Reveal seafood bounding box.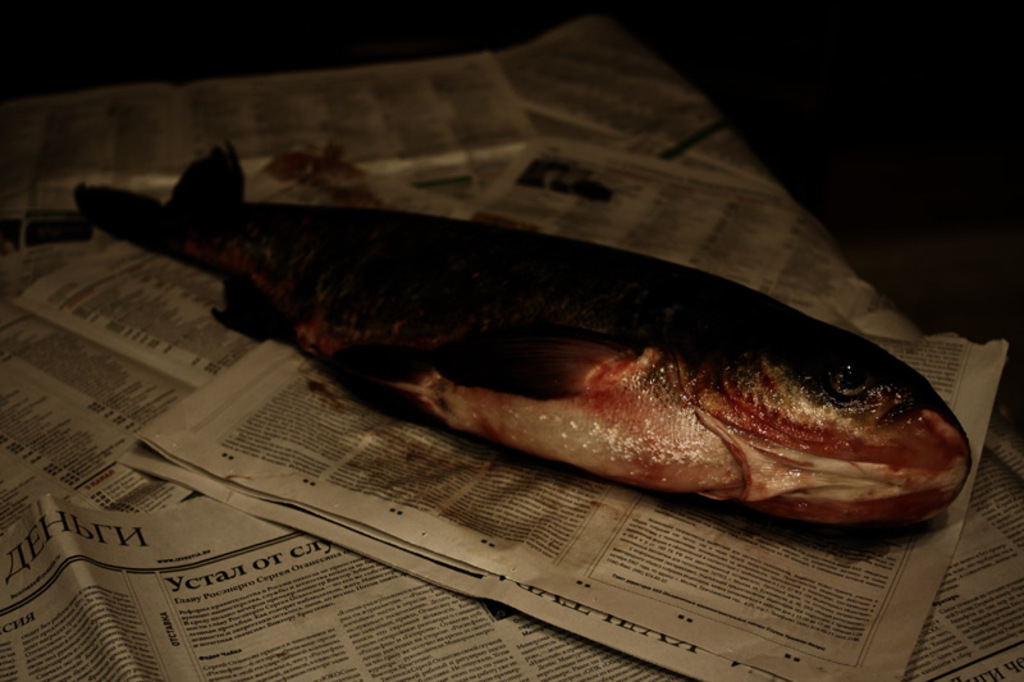
Revealed: pyautogui.locateOnScreen(74, 145, 973, 526).
